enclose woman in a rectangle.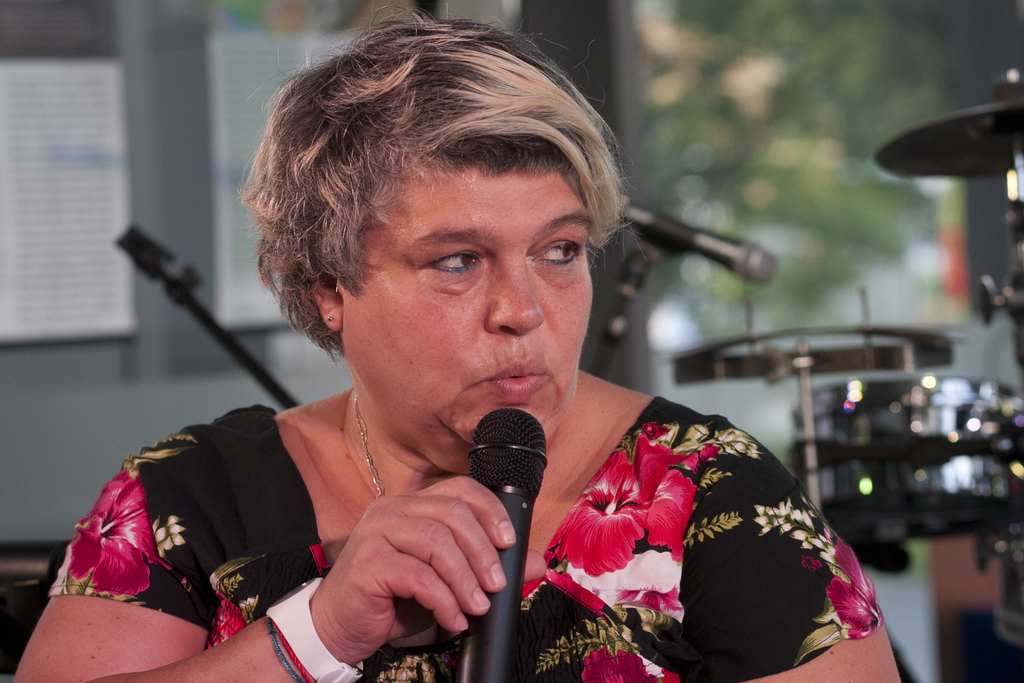
bbox=[44, 54, 796, 675].
